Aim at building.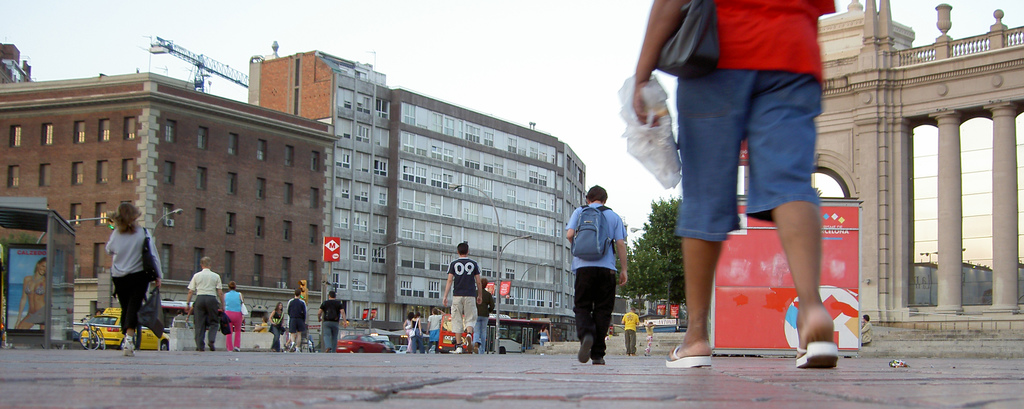
Aimed at region(248, 45, 588, 339).
